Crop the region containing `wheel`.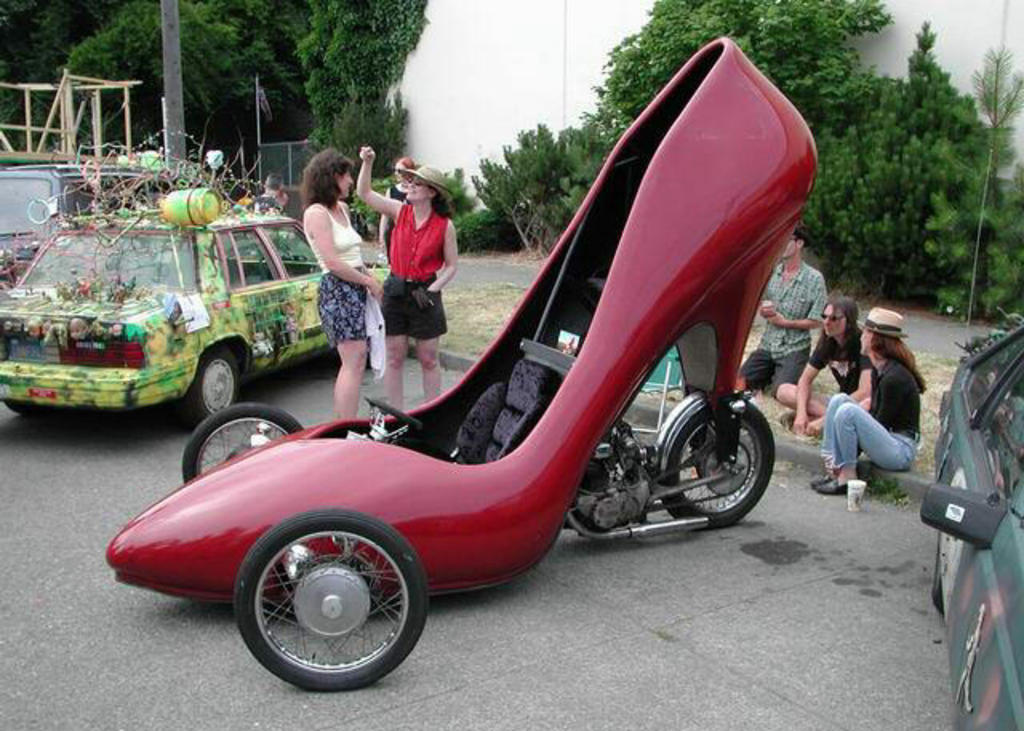
Crop region: 234 507 427 693.
